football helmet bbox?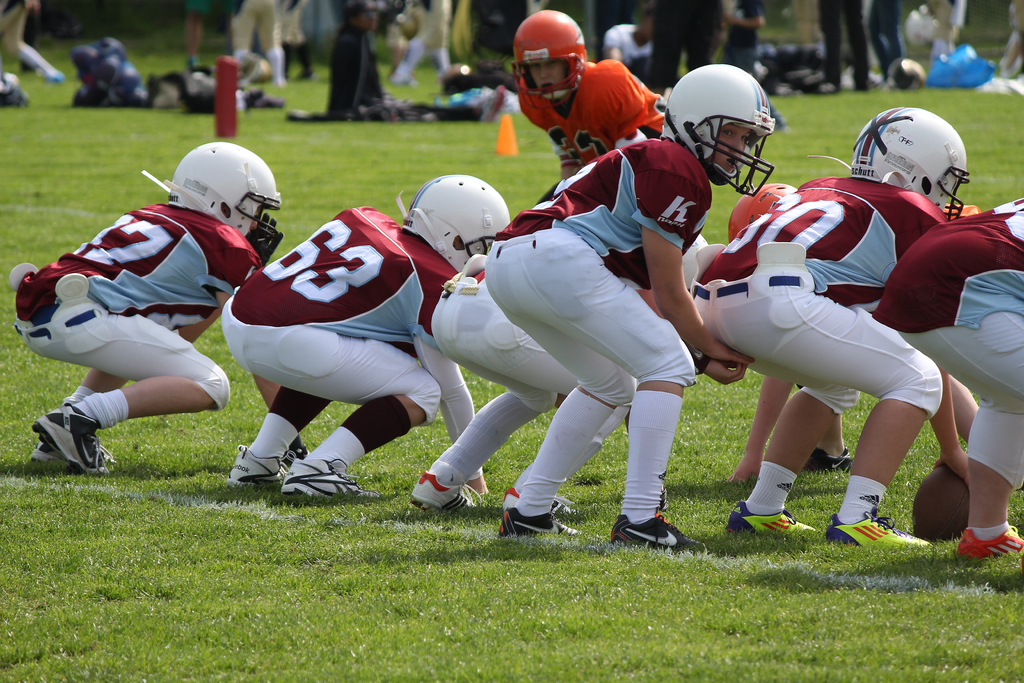
rect(399, 174, 507, 277)
